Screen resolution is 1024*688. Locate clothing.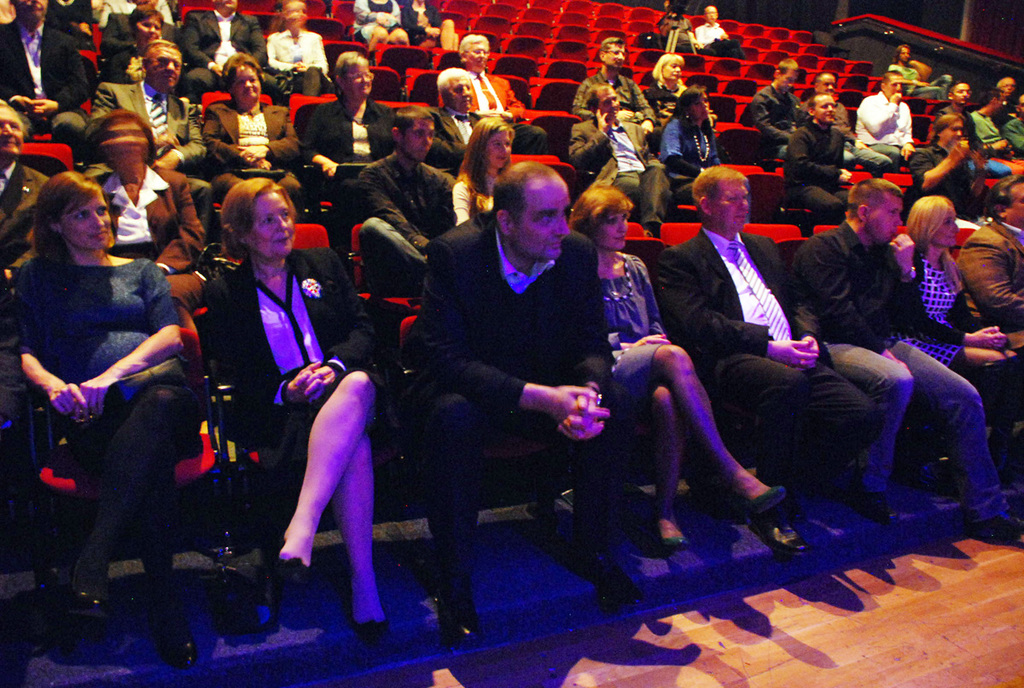
356:146:456:283.
